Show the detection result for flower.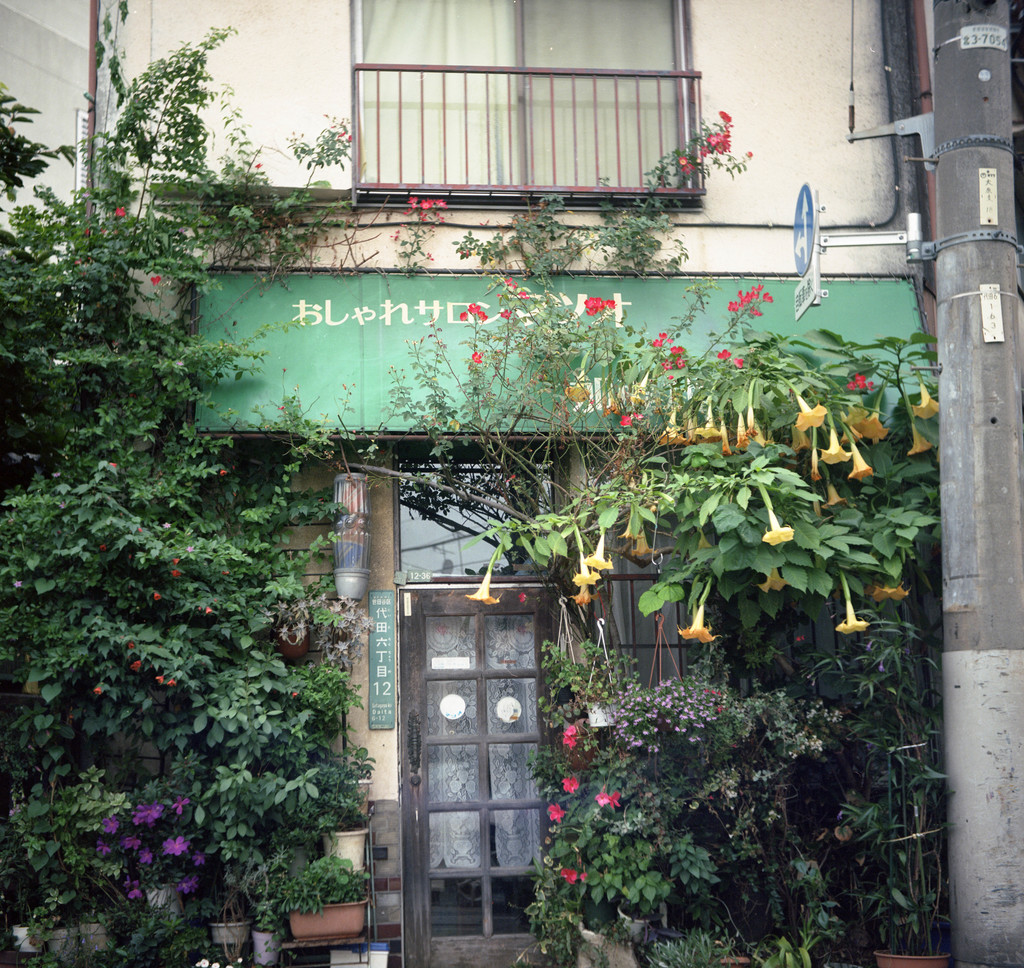
box(227, 572, 228, 573).
